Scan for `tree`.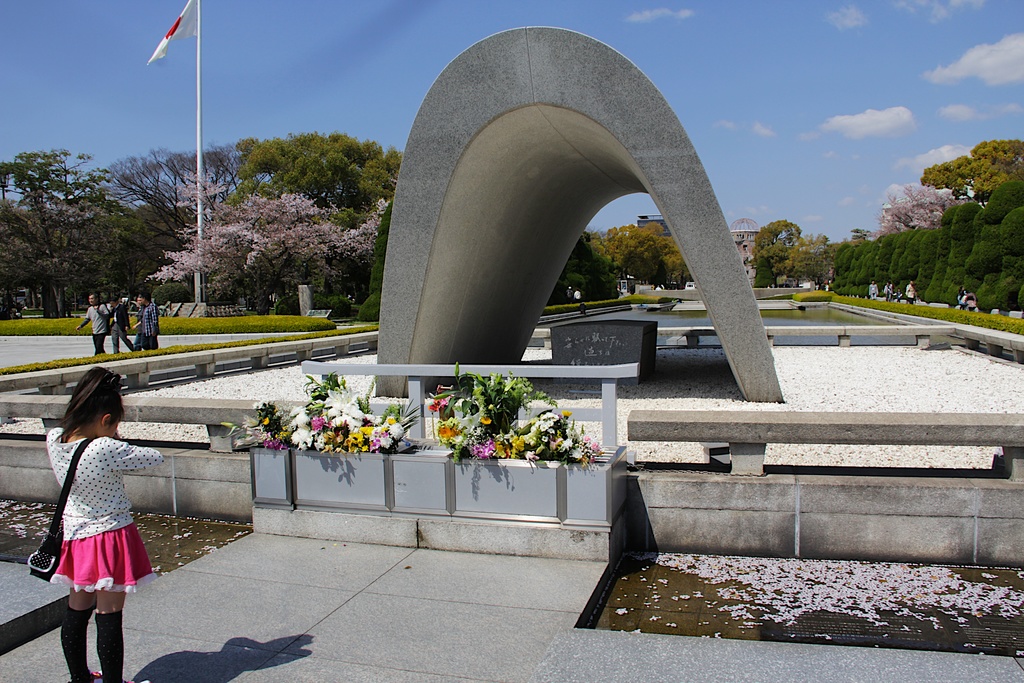
Scan result: x1=145 y1=170 x2=389 y2=313.
